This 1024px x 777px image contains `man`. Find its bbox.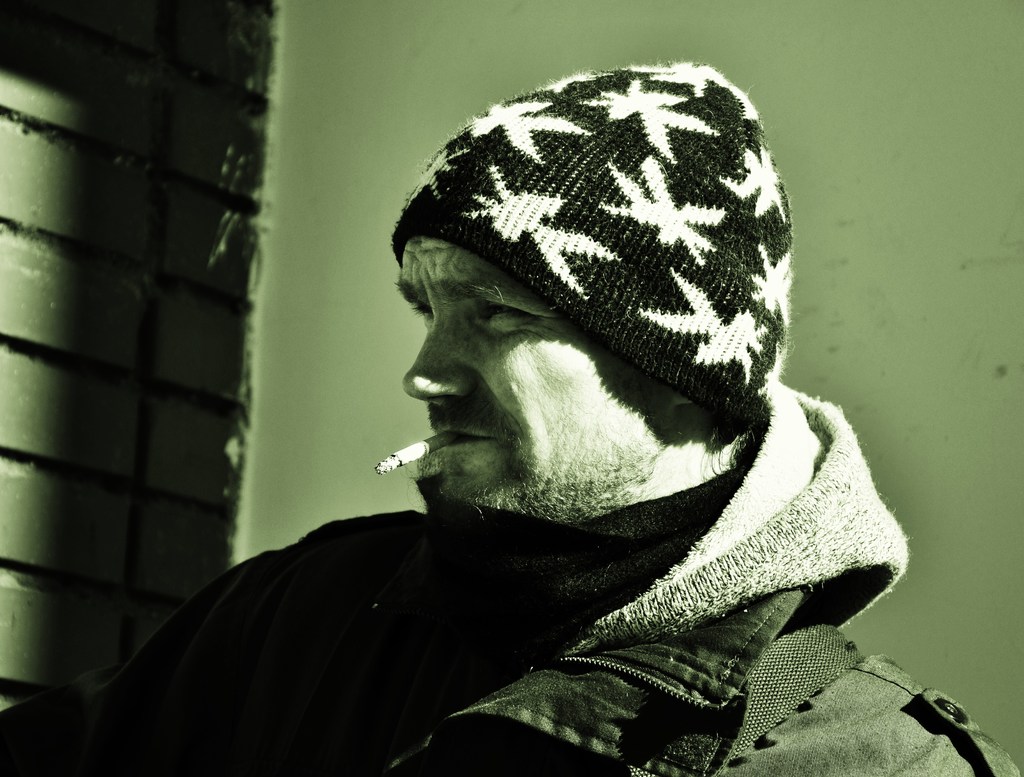
bbox=(118, 65, 971, 776).
